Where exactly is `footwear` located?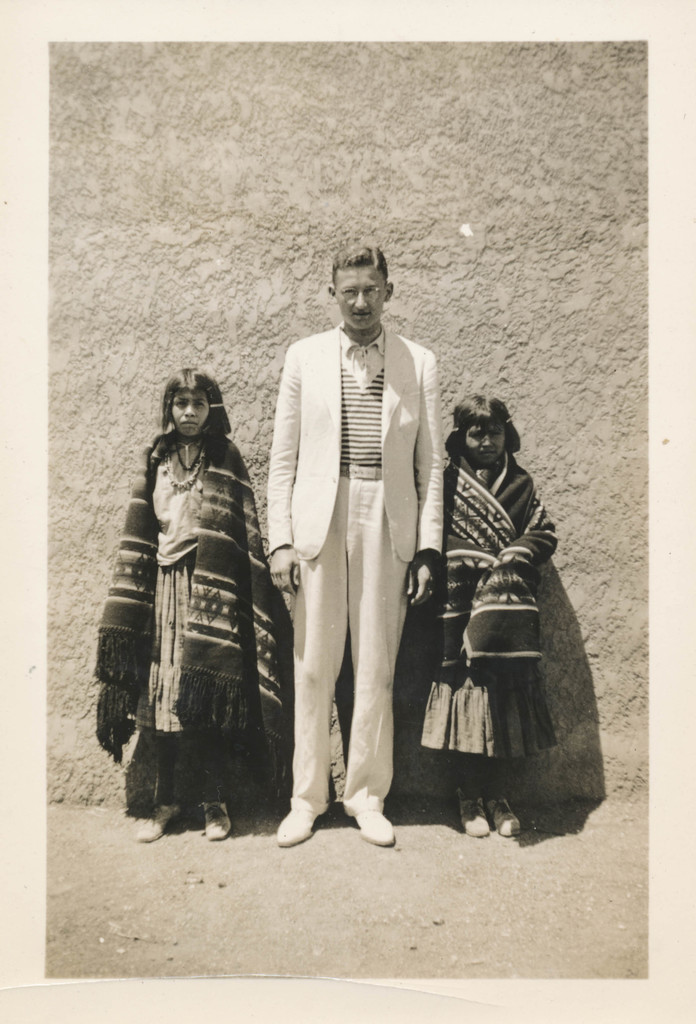
Its bounding box is 458:796:491:837.
